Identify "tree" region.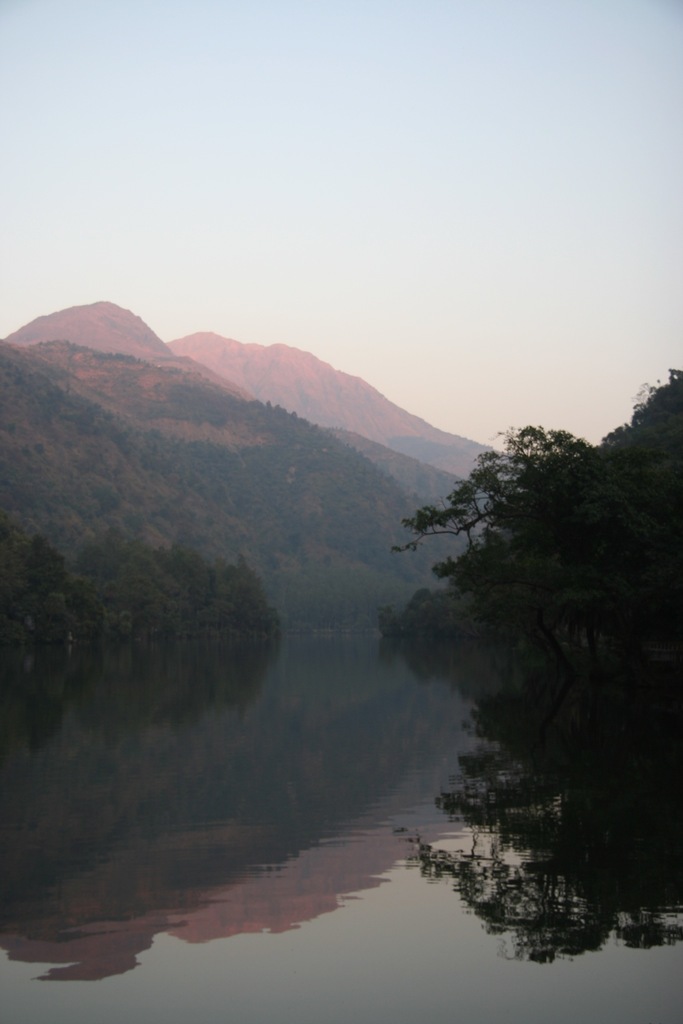
Region: (379, 420, 620, 614).
